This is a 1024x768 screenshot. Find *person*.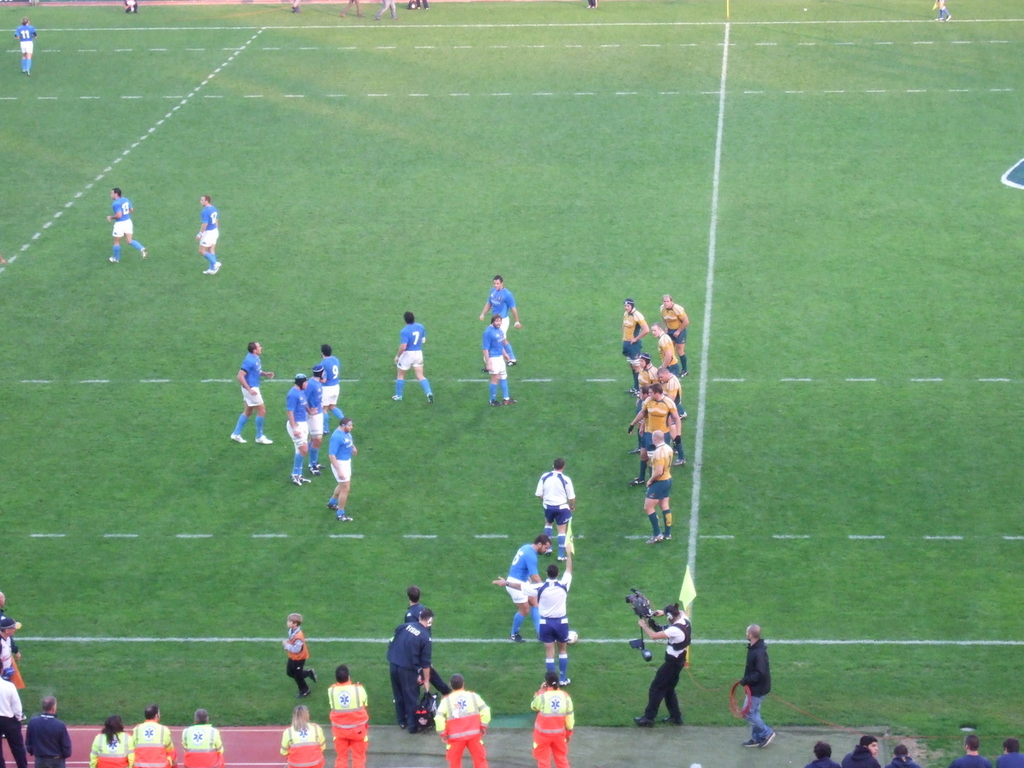
Bounding box: l=305, t=368, r=324, b=456.
